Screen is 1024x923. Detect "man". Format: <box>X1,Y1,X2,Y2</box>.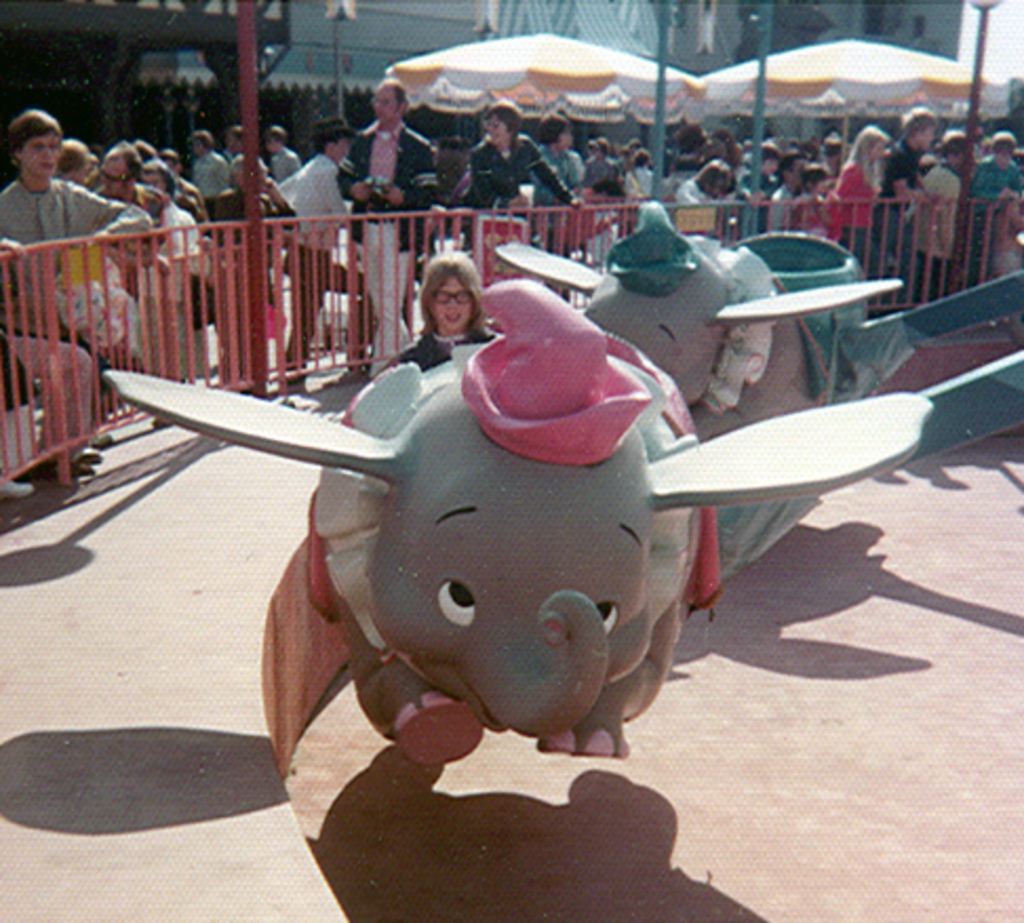
<box>333,78,440,379</box>.
